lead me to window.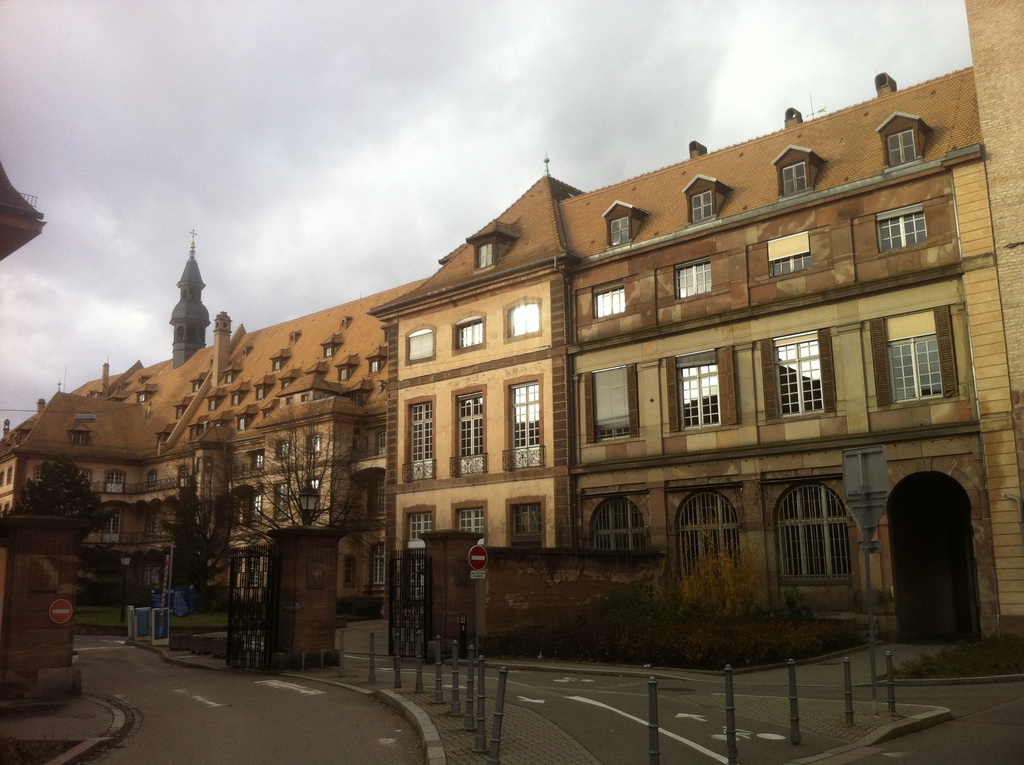
Lead to detection(883, 317, 959, 410).
